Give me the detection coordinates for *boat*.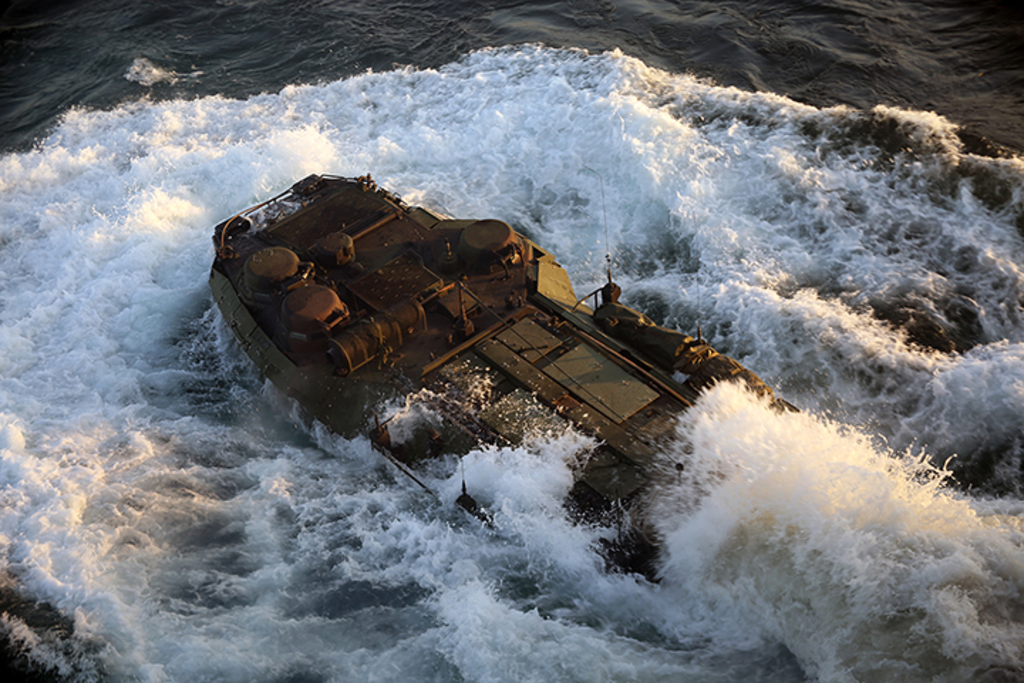
detection(206, 165, 808, 593).
